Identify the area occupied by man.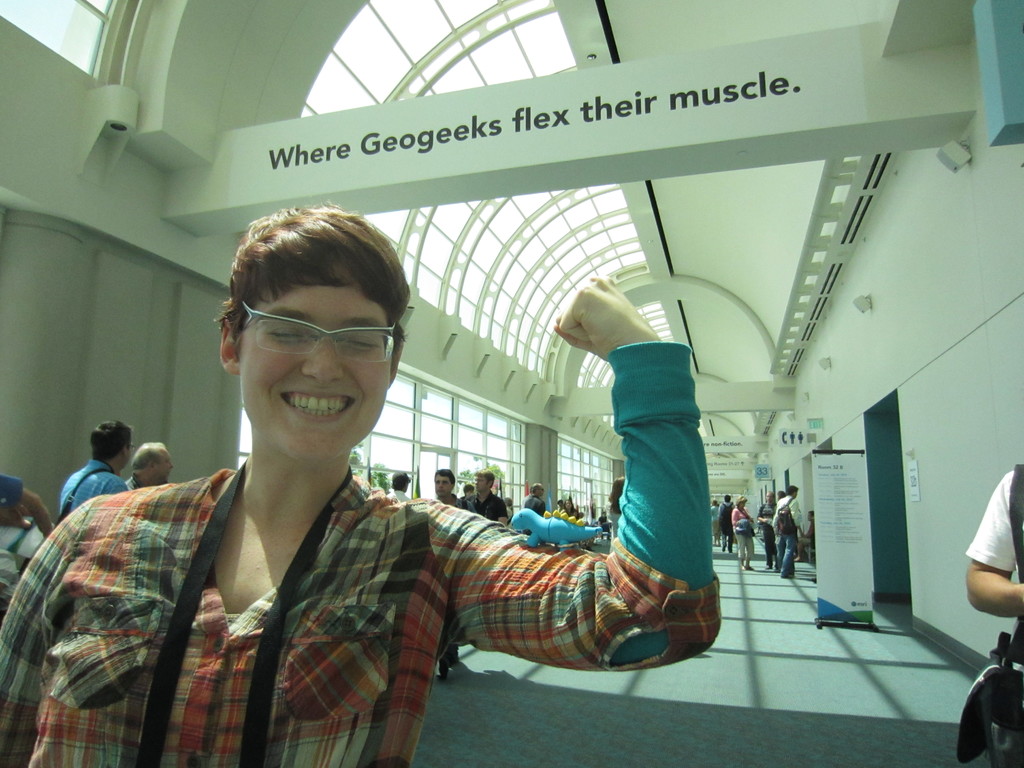
Area: l=515, t=479, r=551, b=536.
